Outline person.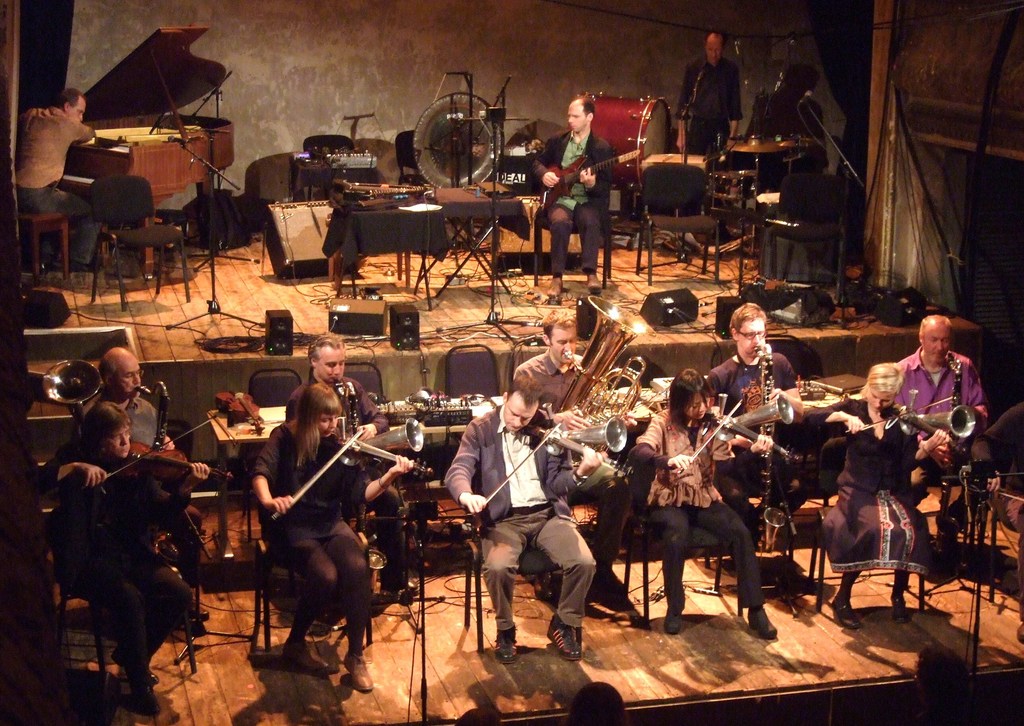
Outline: select_region(279, 326, 406, 593).
